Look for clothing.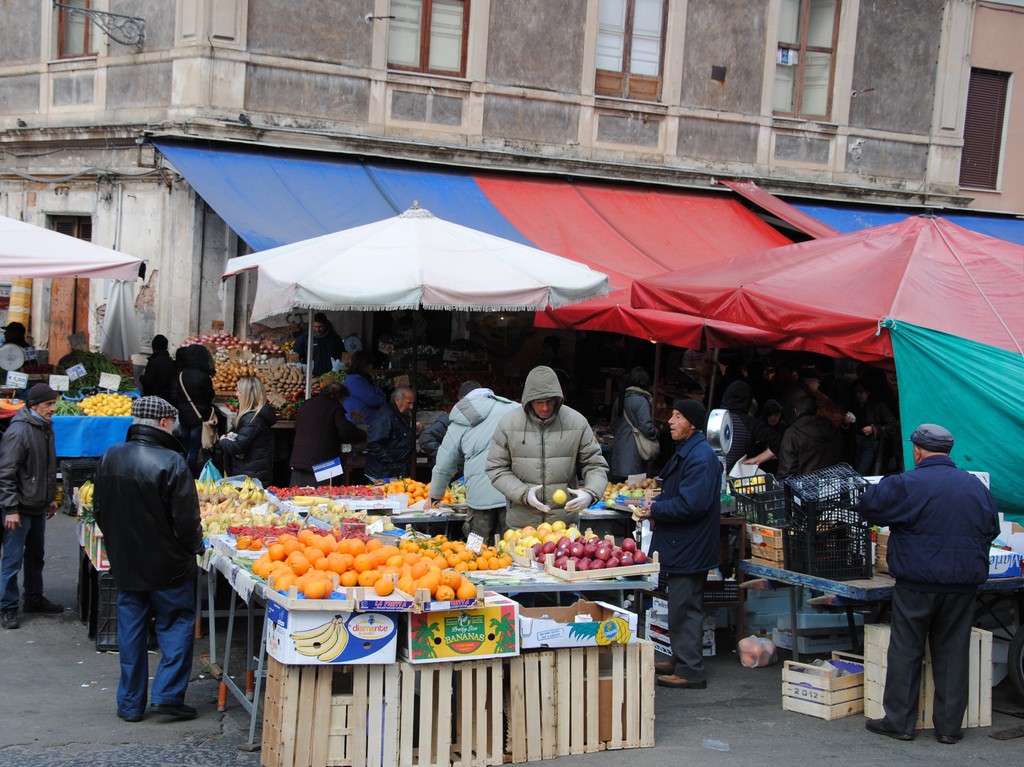
Found: 365, 401, 413, 491.
